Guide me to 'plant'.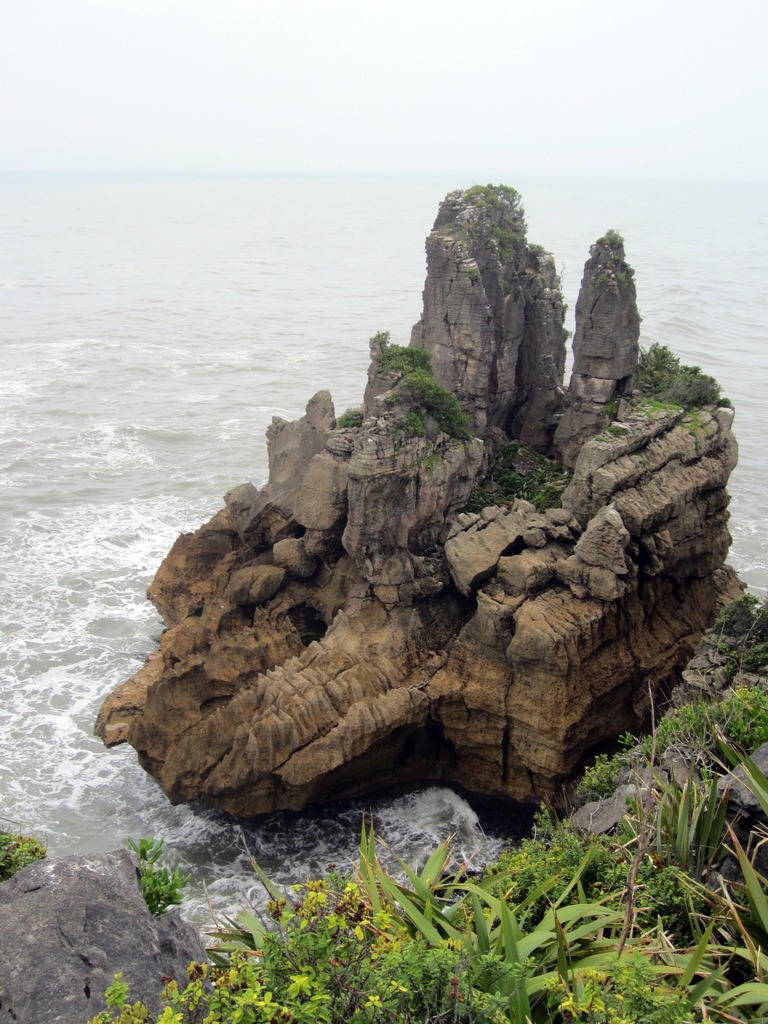
Guidance: bbox(524, 240, 548, 256).
